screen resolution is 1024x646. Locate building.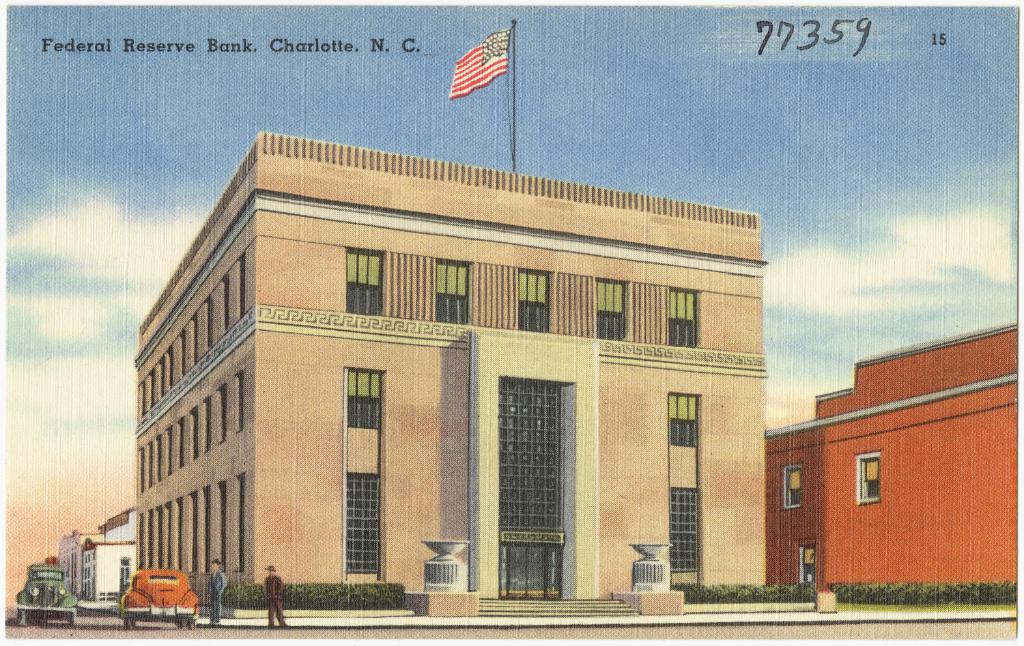
bbox=(766, 321, 1019, 586).
